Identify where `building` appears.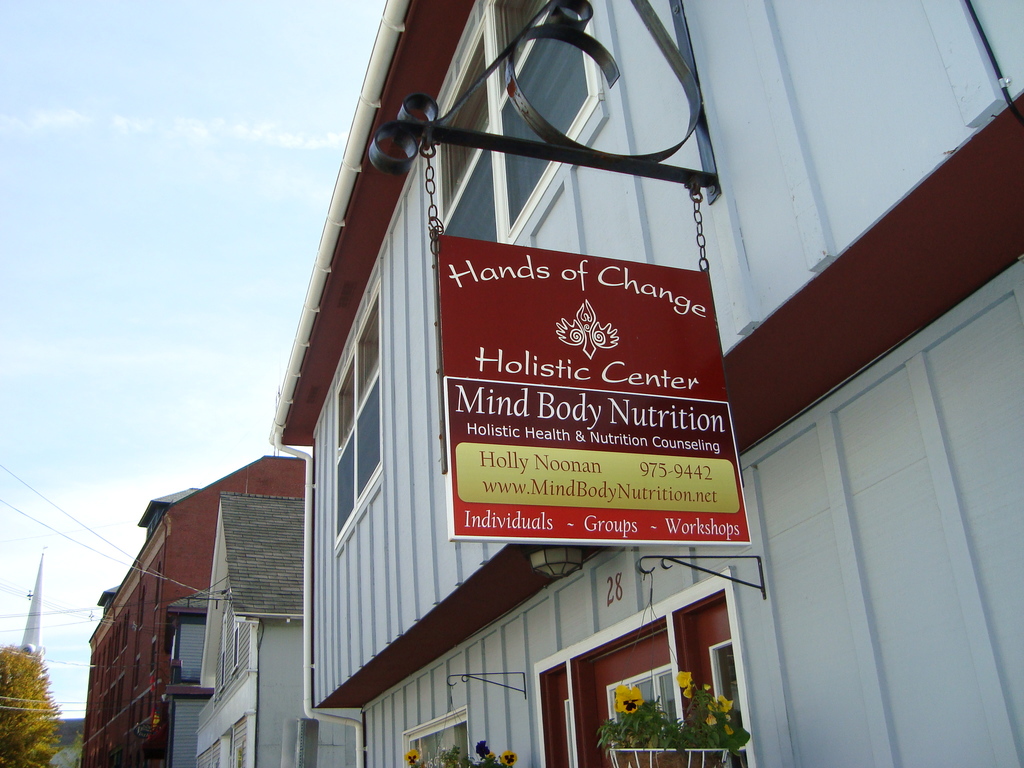
Appears at {"left": 270, "top": 0, "right": 1023, "bottom": 767}.
